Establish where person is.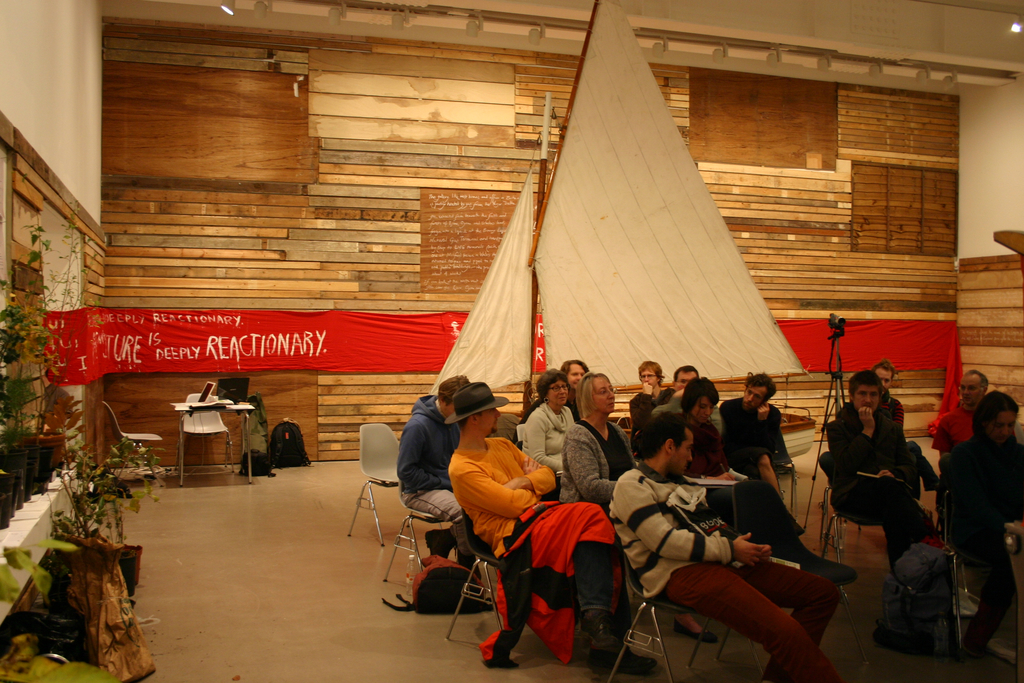
Established at locate(842, 368, 932, 600).
